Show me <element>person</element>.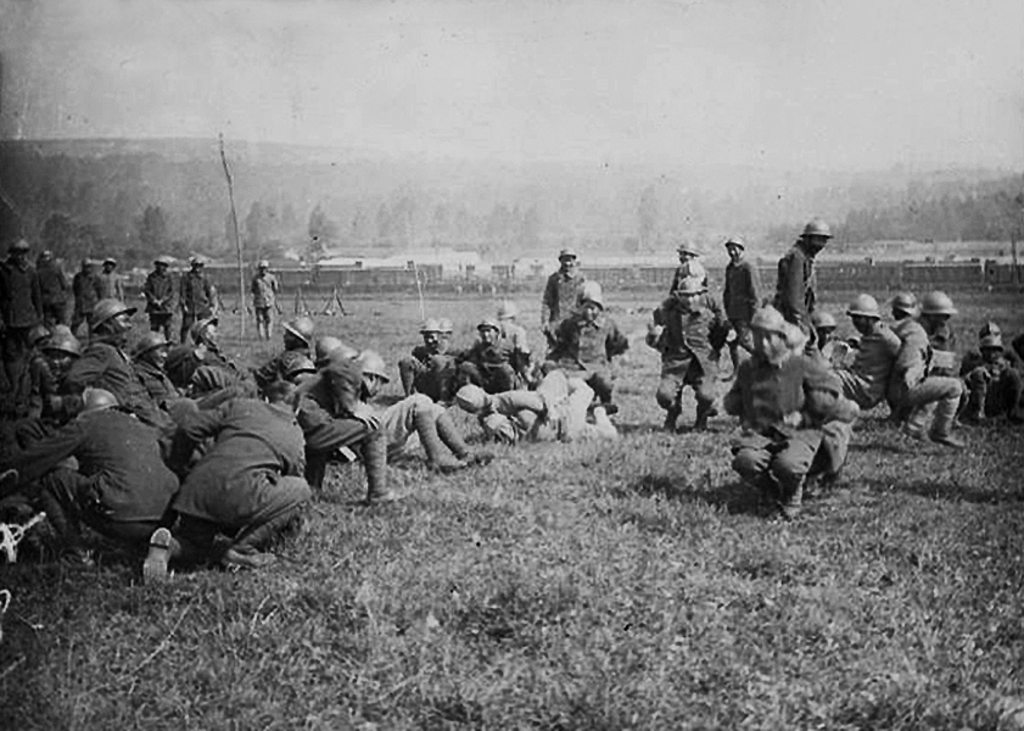
<element>person</element> is here: bbox=[790, 210, 845, 334].
